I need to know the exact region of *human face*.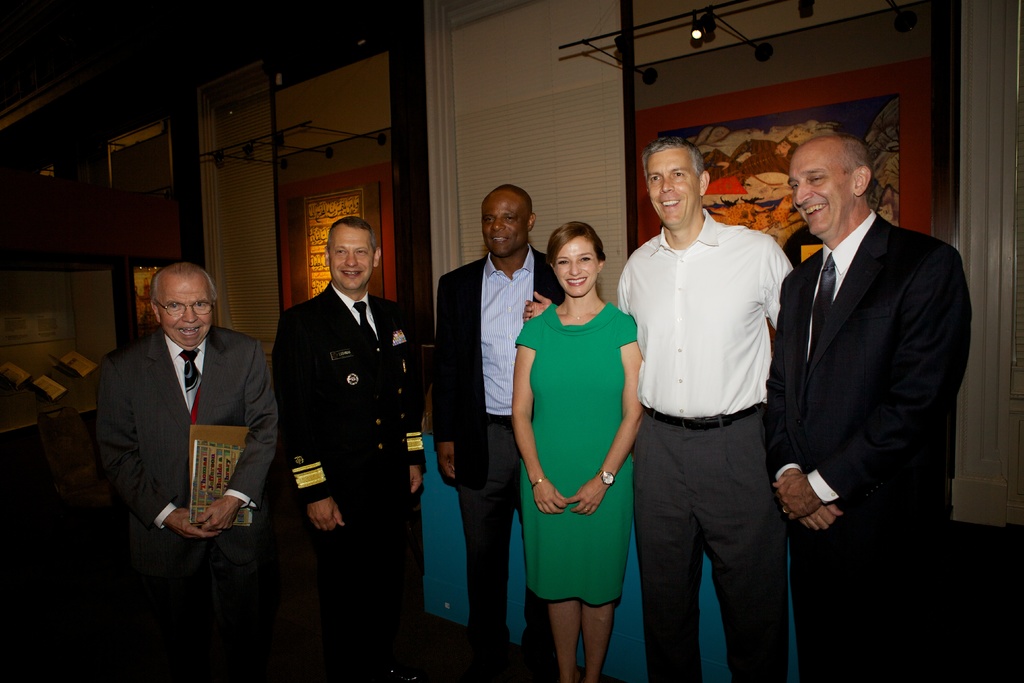
Region: 159, 281, 212, 349.
